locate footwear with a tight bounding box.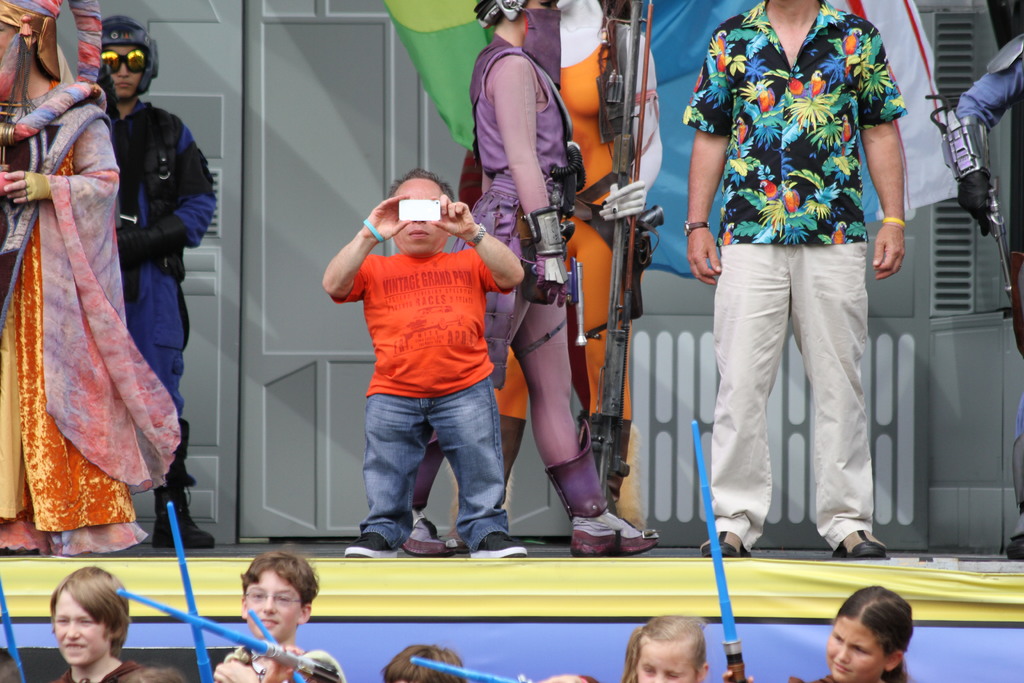
(832, 528, 883, 559).
